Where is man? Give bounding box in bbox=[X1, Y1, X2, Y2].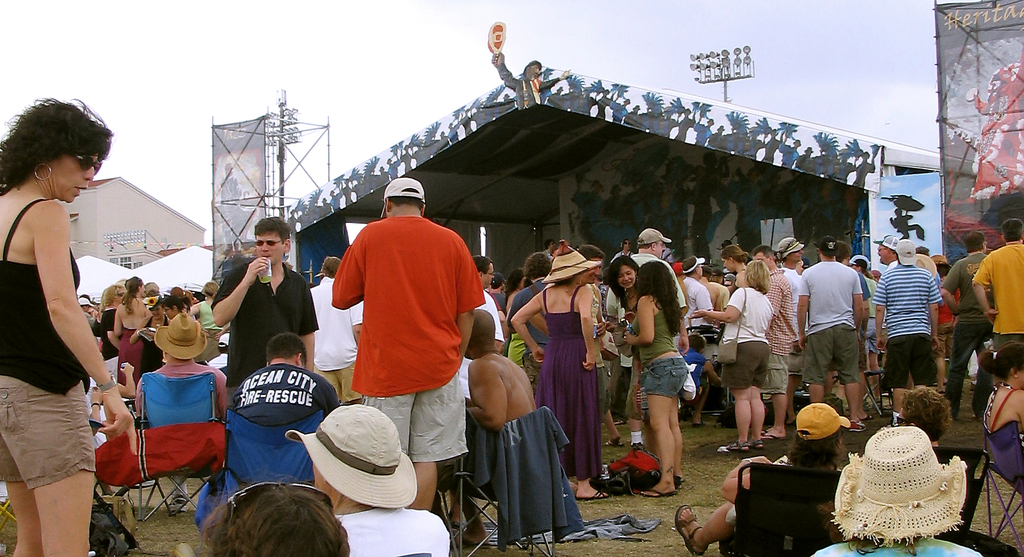
bbox=[749, 242, 797, 441].
